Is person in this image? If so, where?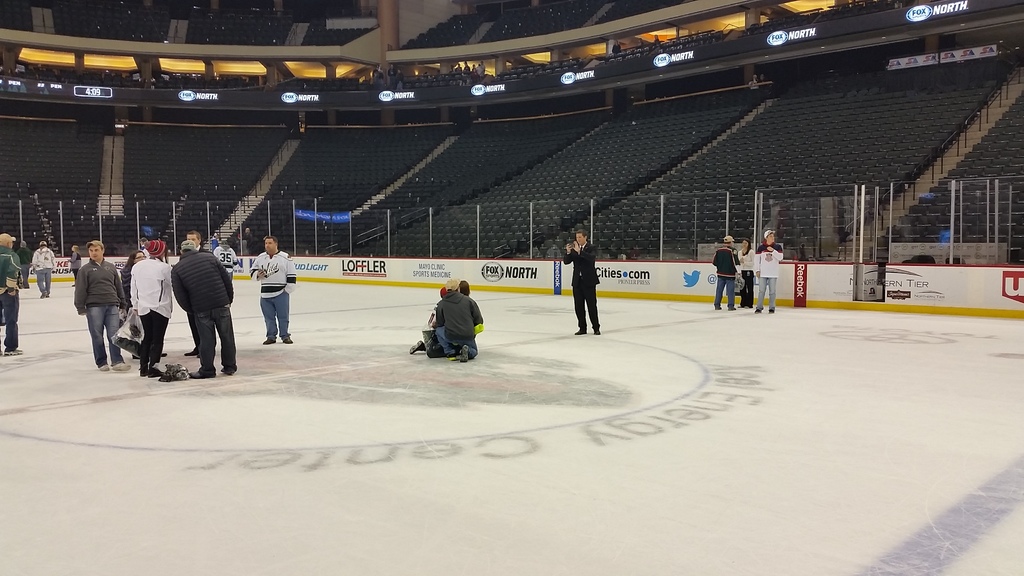
Yes, at 213,241,235,277.
